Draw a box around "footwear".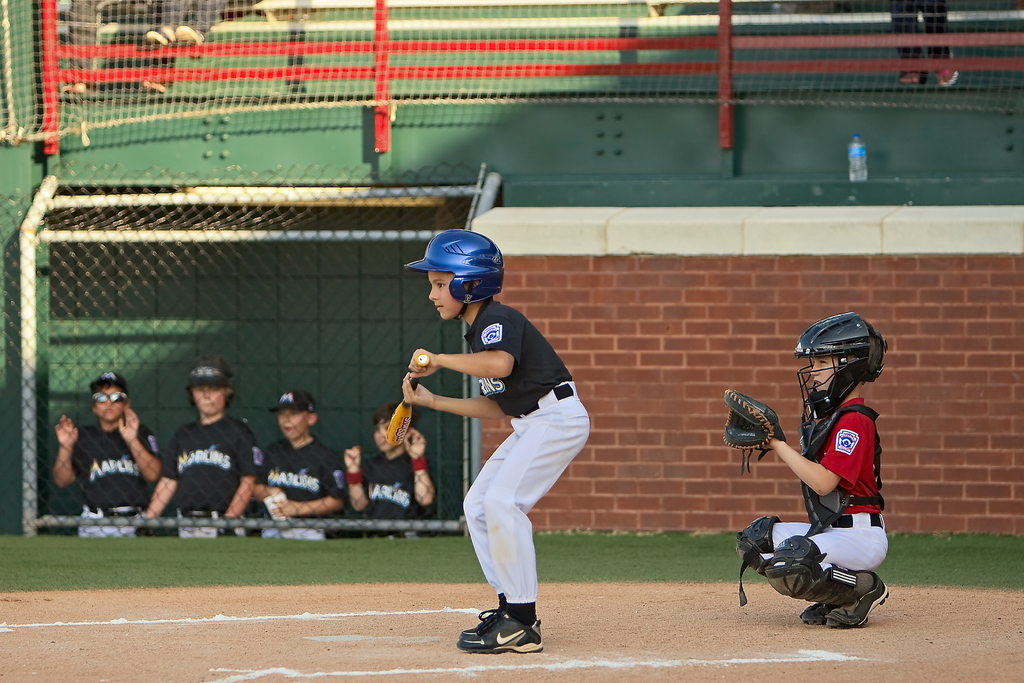
pyautogui.locateOnScreen(464, 605, 540, 661).
